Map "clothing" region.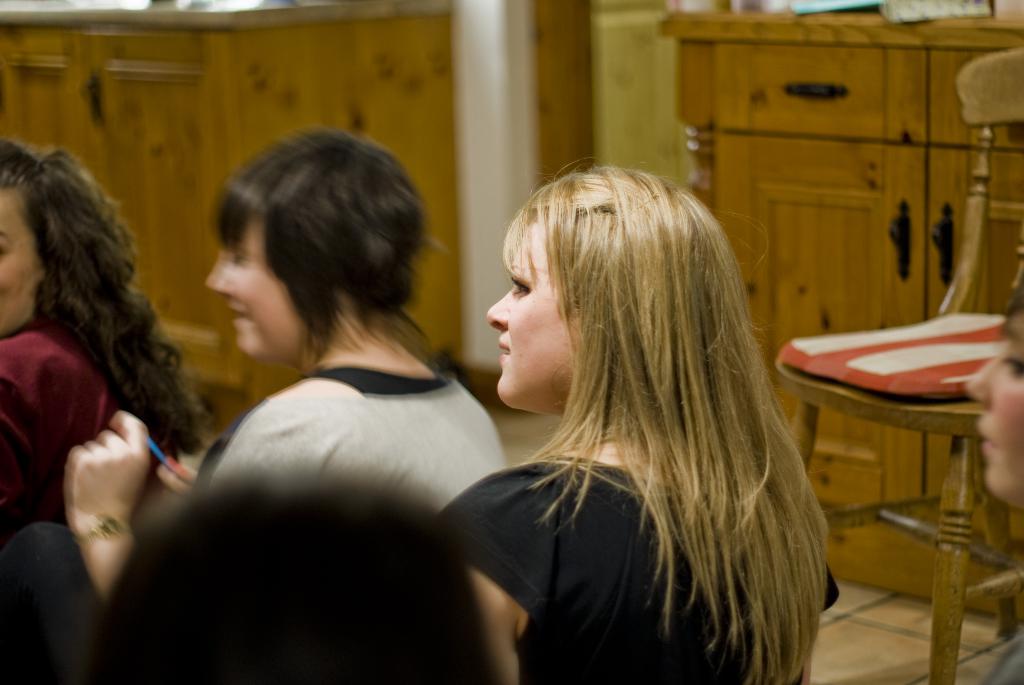
Mapped to 440, 446, 845, 681.
